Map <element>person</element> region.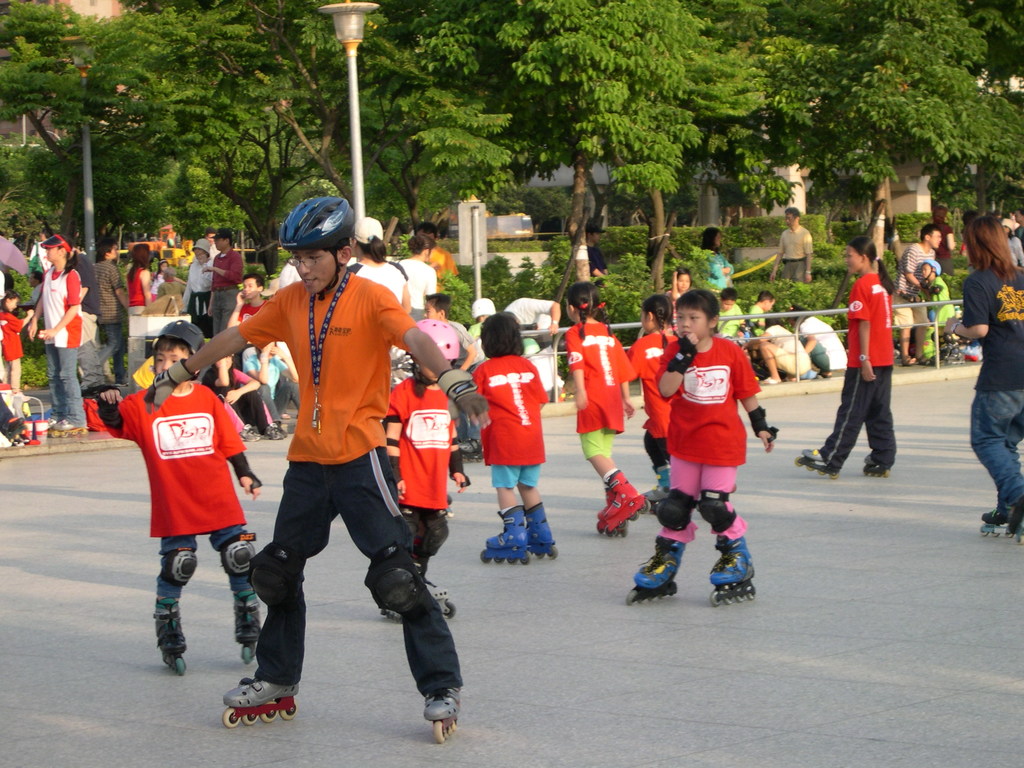
Mapped to BBox(86, 234, 132, 376).
